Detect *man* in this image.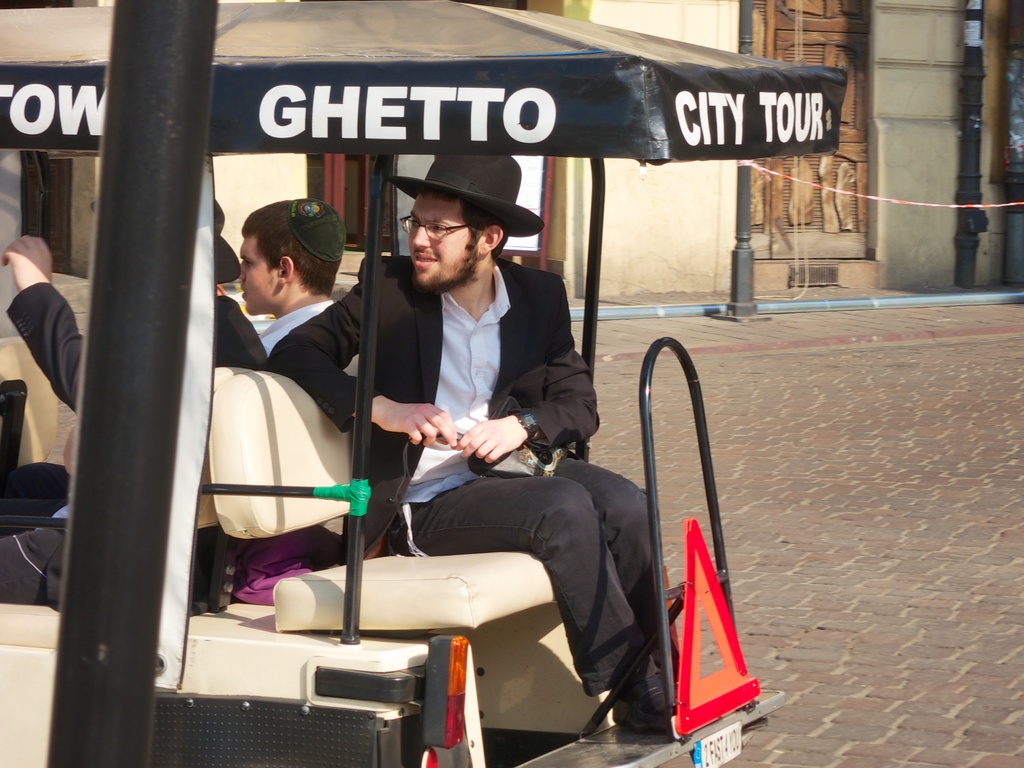
Detection: <region>242, 196, 341, 364</region>.
